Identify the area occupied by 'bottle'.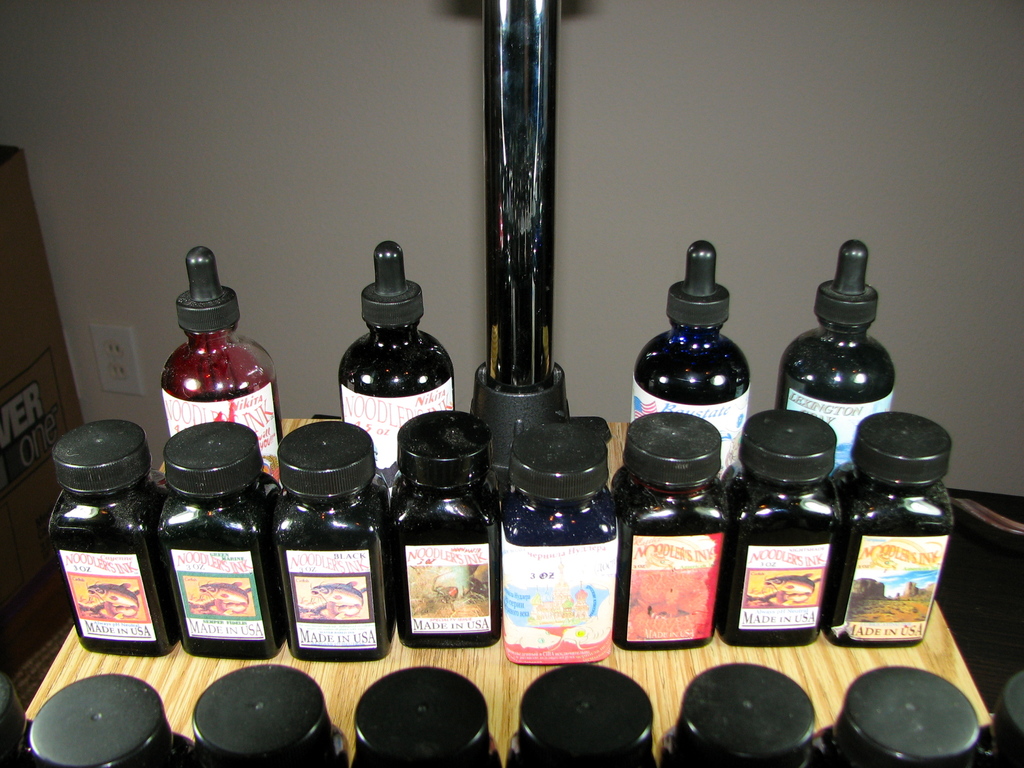
Area: <bbox>827, 408, 956, 641</bbox>.
